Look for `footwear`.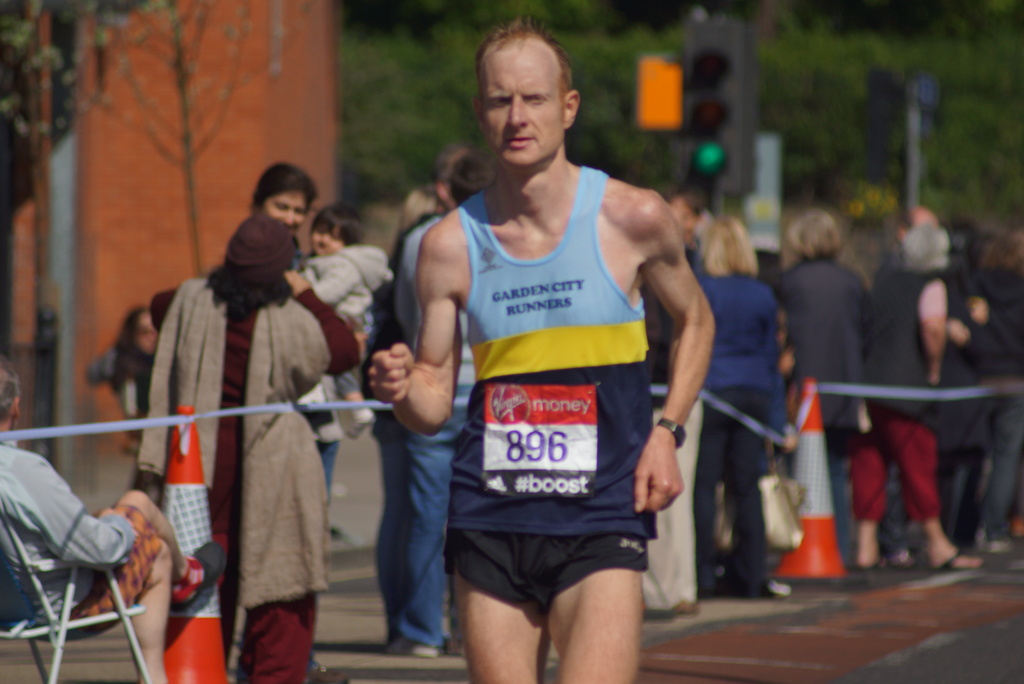
Found: 385 631 442 660.
